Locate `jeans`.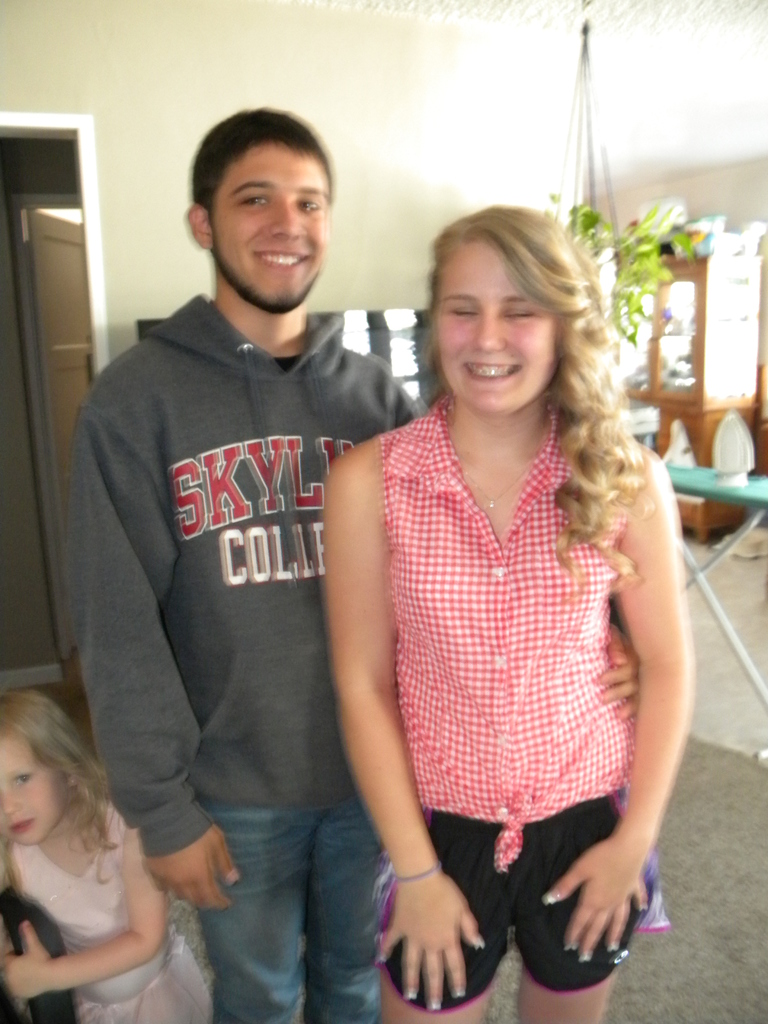
Bounding box: left=193, top=785, right=403, bottom=1015.
